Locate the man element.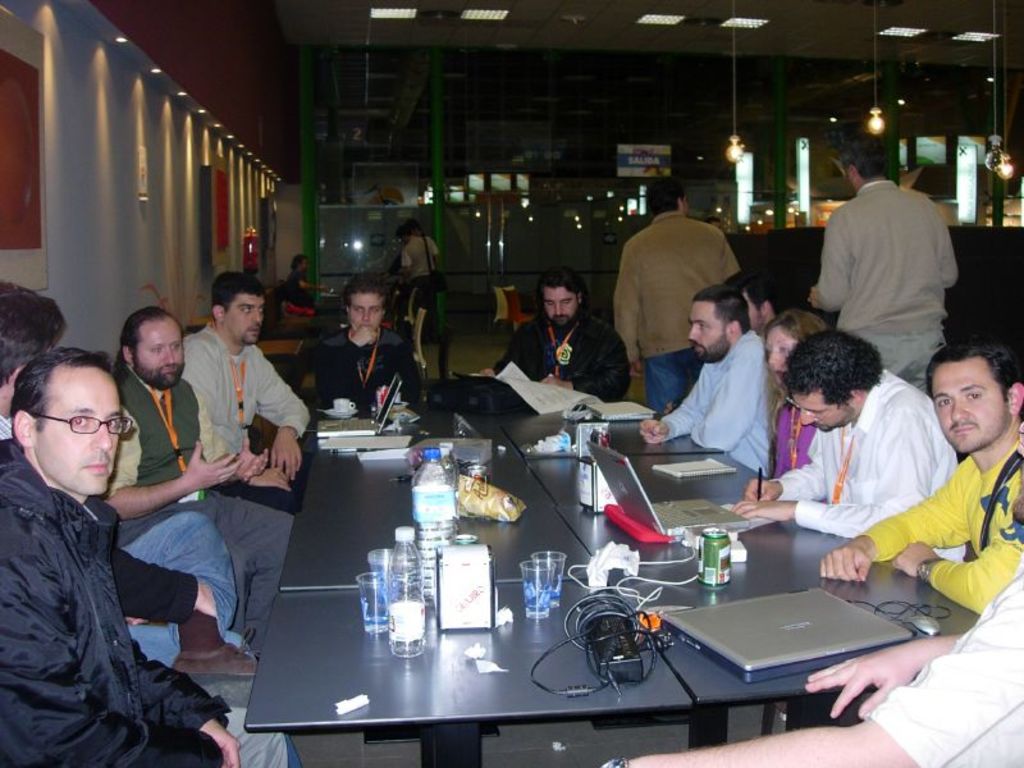
Element bbox: (left=600, top=477, right=1023, bottom=767).
